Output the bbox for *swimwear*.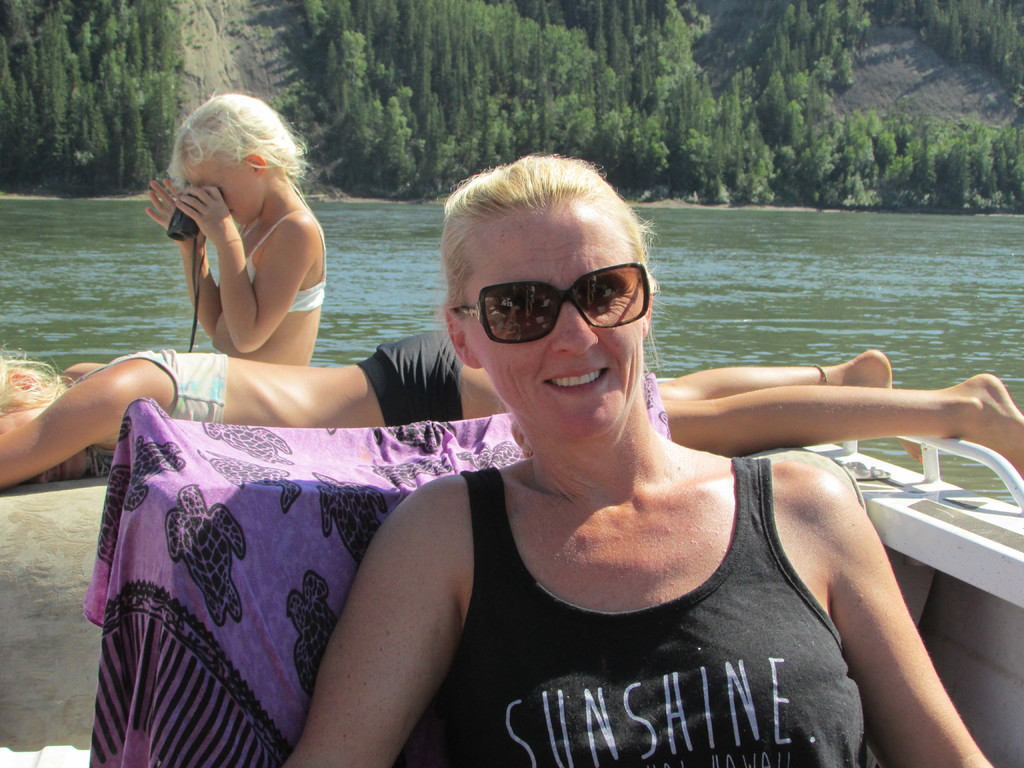
locate(76, 352, 230, 426).
